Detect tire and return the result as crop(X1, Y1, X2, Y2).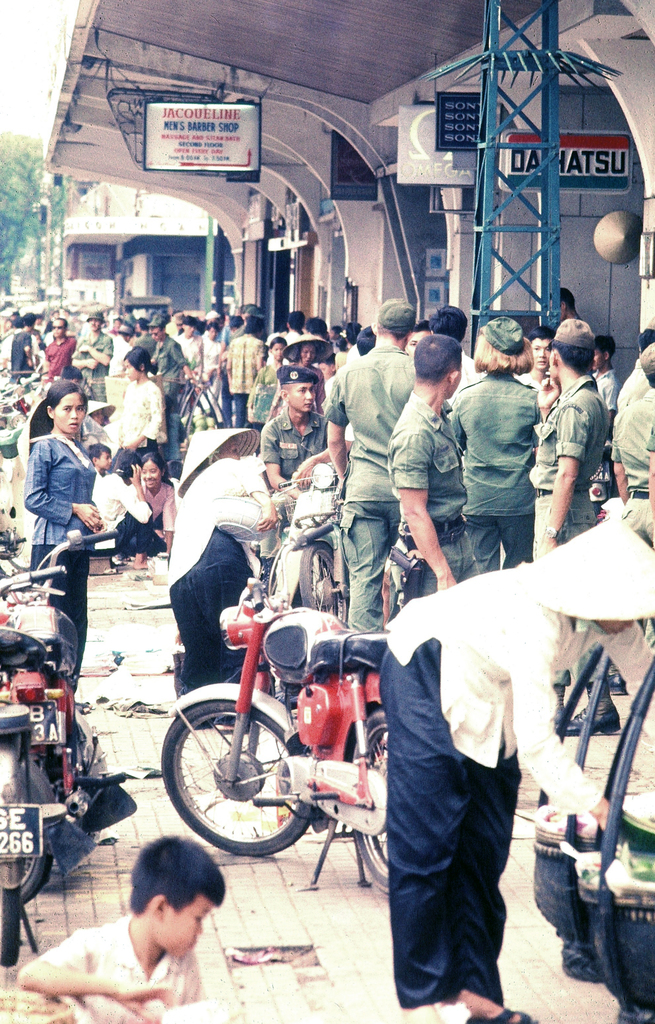
crop(0, 888, 22, 970).
